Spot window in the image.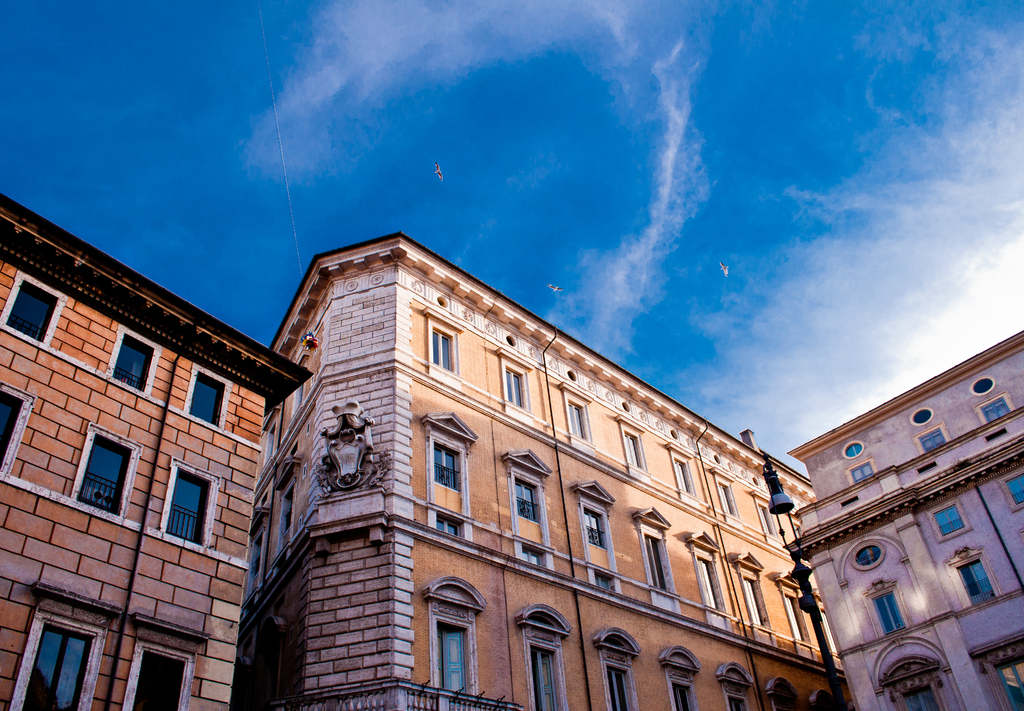
window found at 14/635/97/710.
